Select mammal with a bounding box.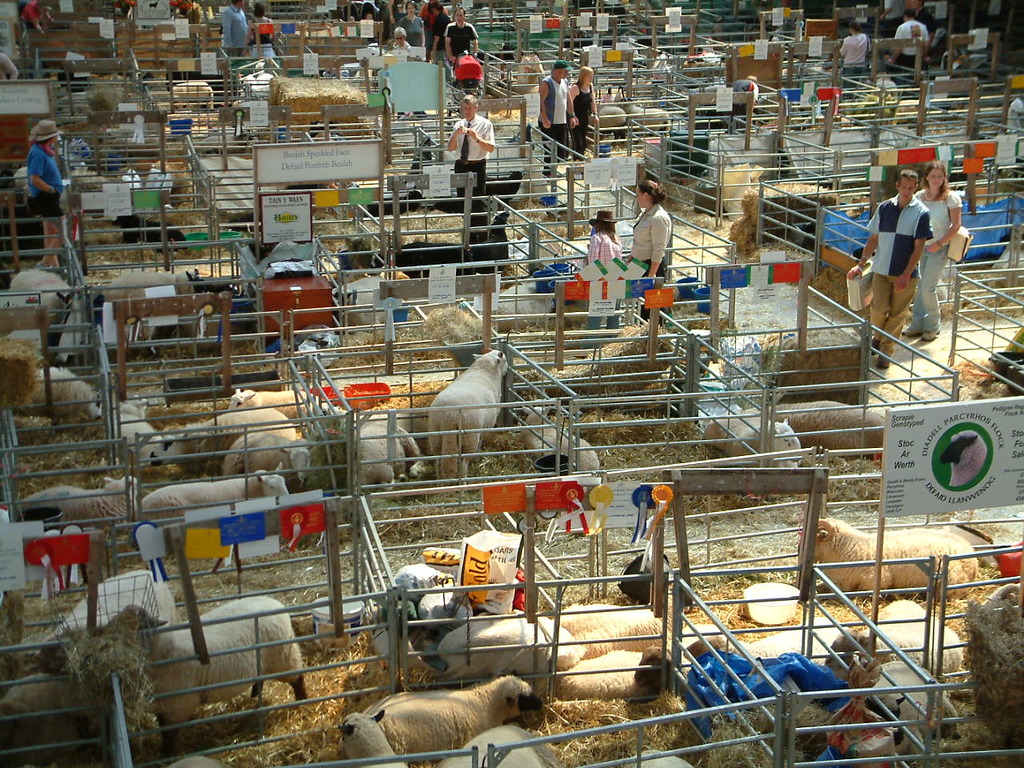
pyautogui.locateOnScreen(473, 210, 515, 272).
